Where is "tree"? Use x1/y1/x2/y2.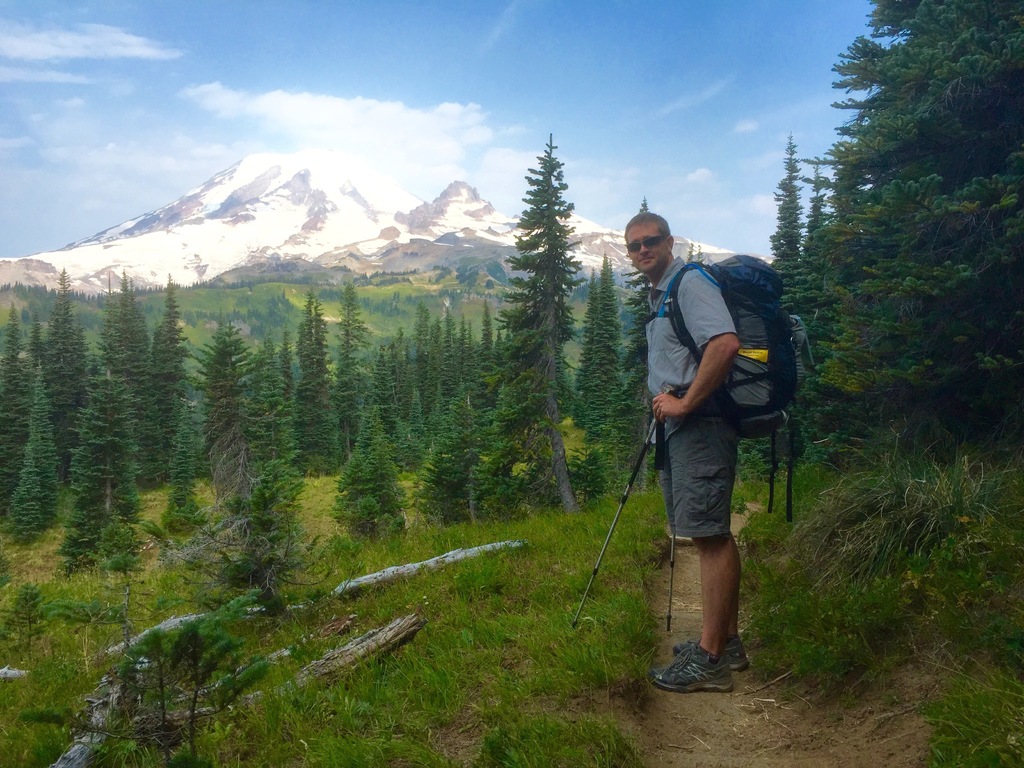
484/118/604/524.
